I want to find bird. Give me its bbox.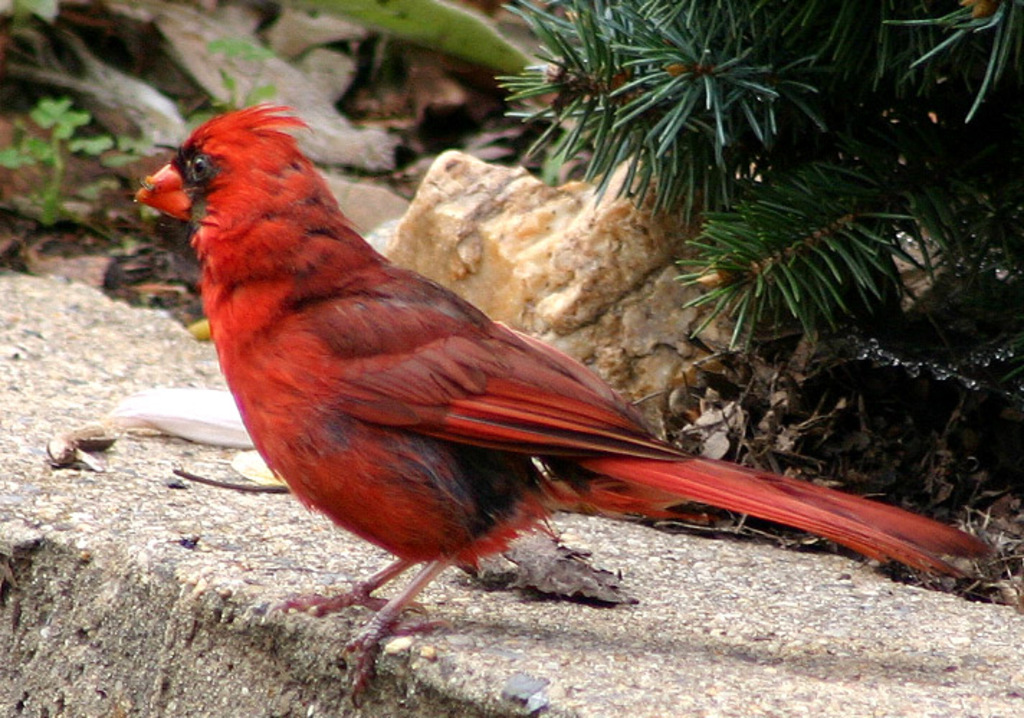
[x1=78, y1=125, x2=962, y2=627].
